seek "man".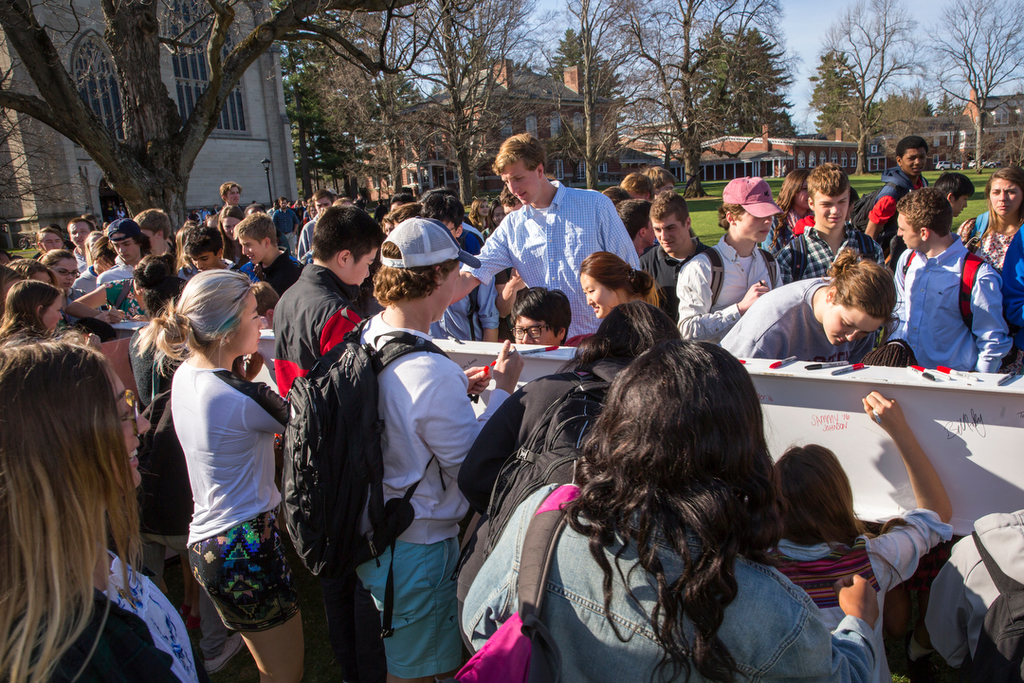
x1=131, y1=209, x2=176, y2=256.
